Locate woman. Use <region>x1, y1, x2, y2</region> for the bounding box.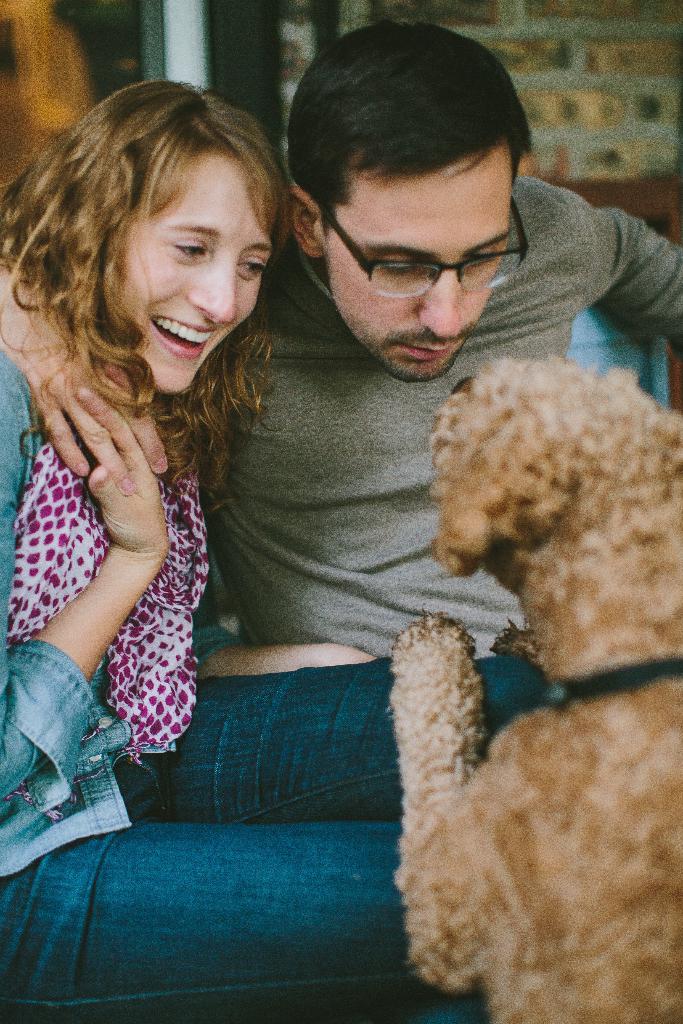
<region>34, 52, 418, 1017</region>.
